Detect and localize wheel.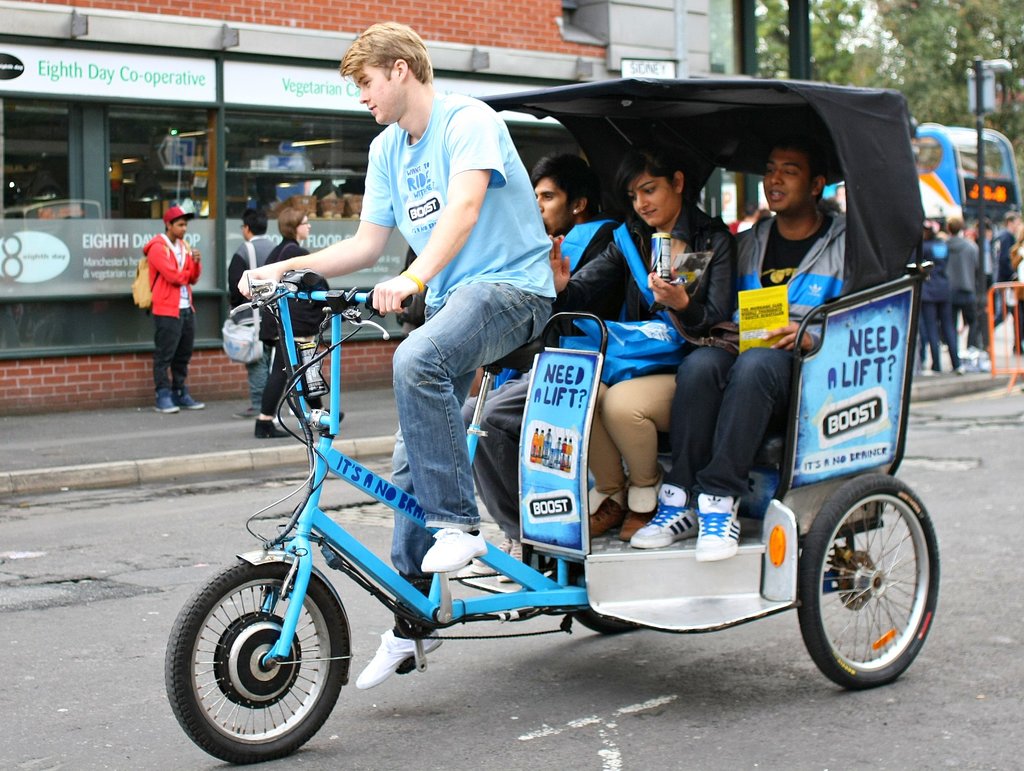
Localized at (164,558,347,764).
